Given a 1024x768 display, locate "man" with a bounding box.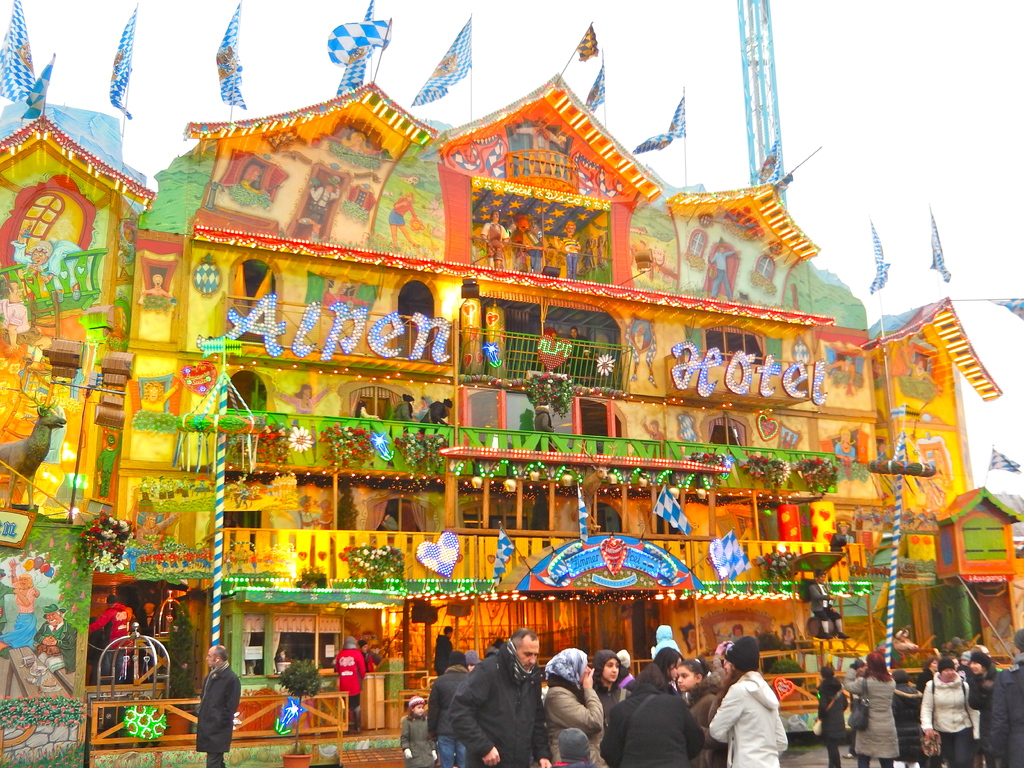
Located: (189, 639, 243, 765).
